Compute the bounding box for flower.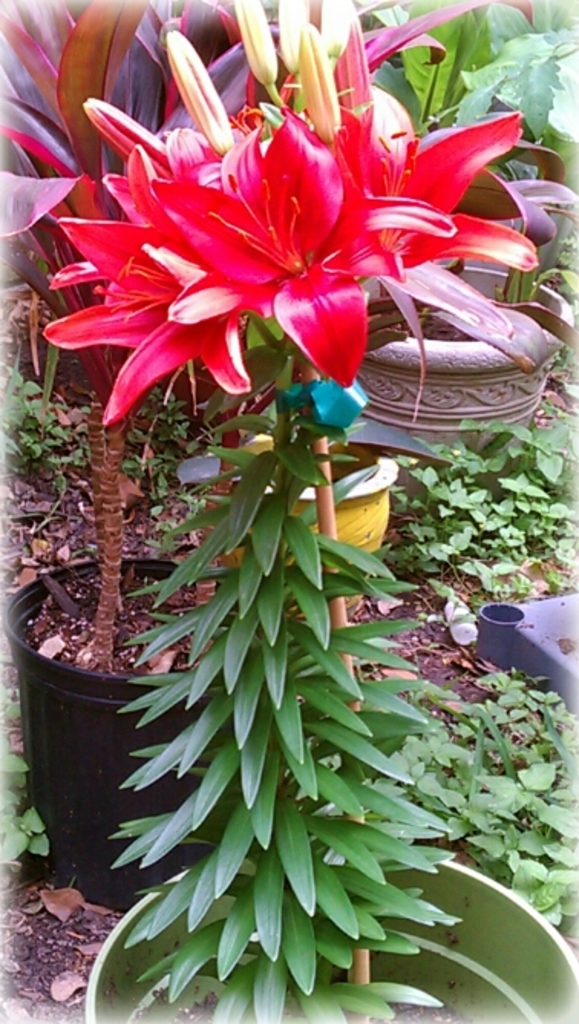
[231, 0, 280, 84].
